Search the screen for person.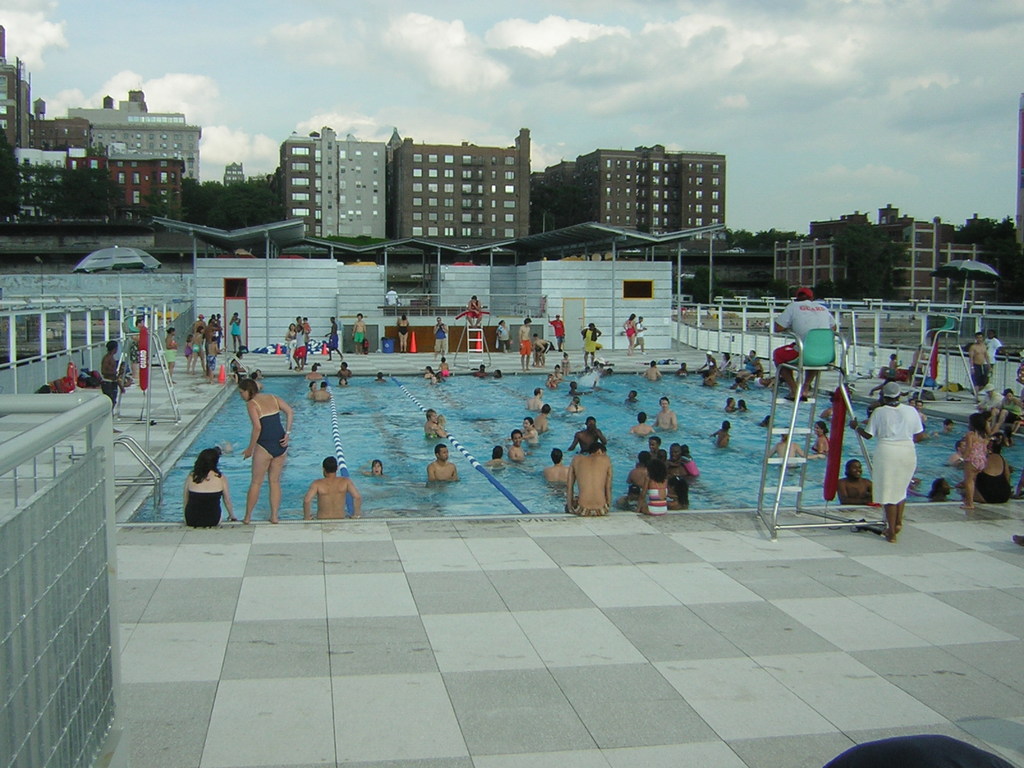
Found at [351,311,369,356].
